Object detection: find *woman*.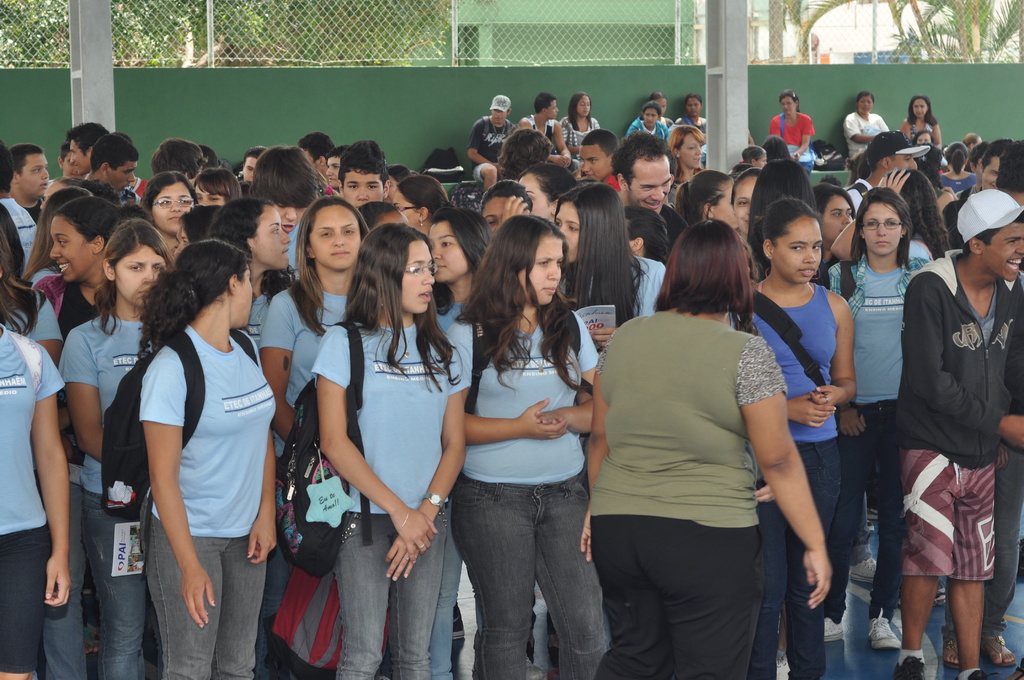
<box>940,140,983,204</box>.
